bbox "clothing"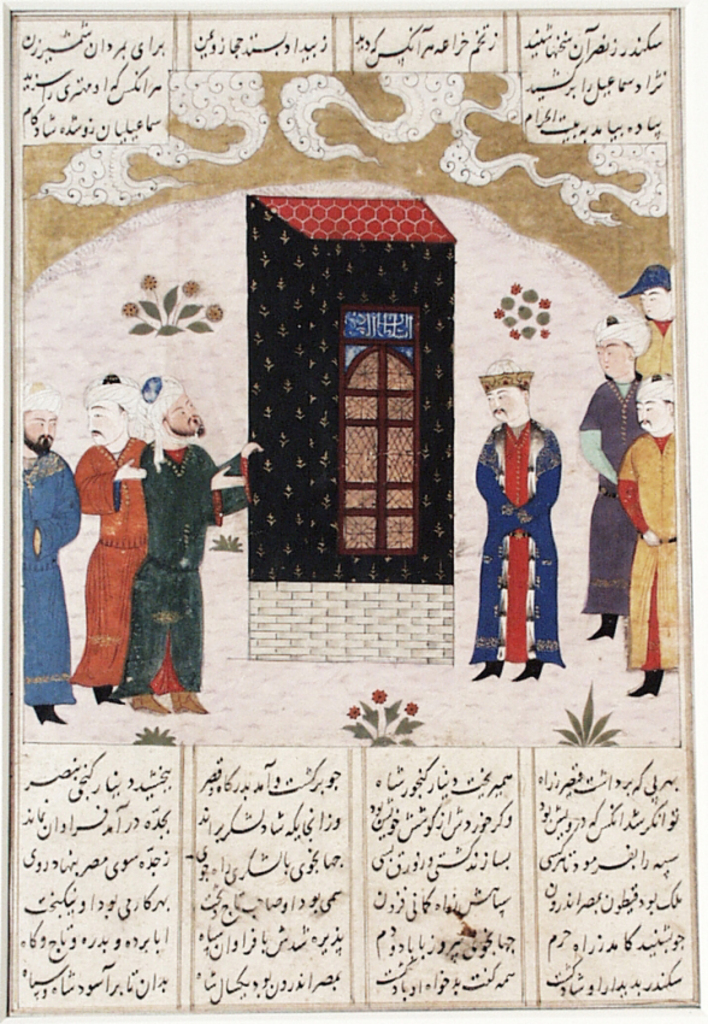
BBox(626, 305, 688, 386)
